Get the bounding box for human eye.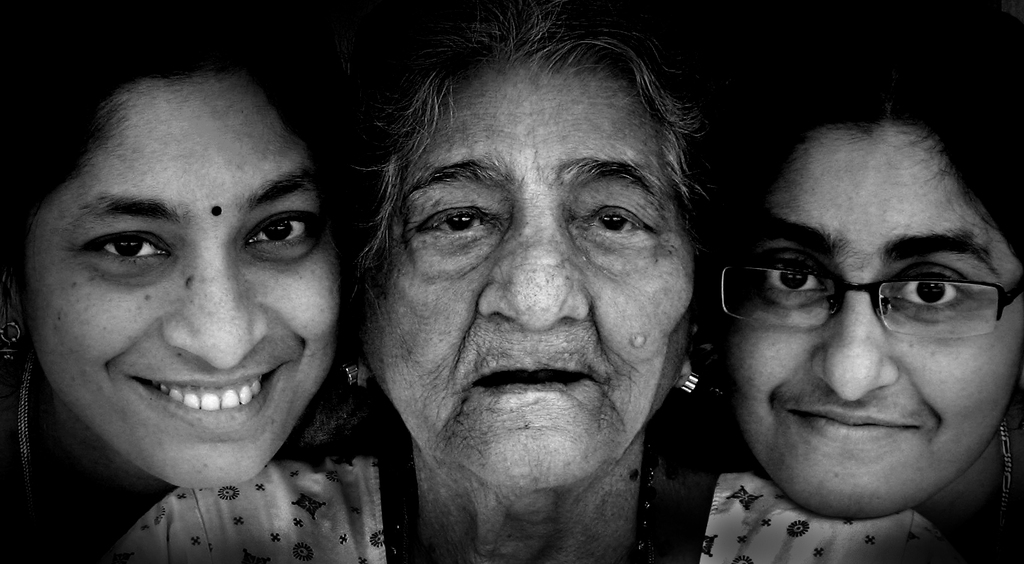
(241,207,323,257).
